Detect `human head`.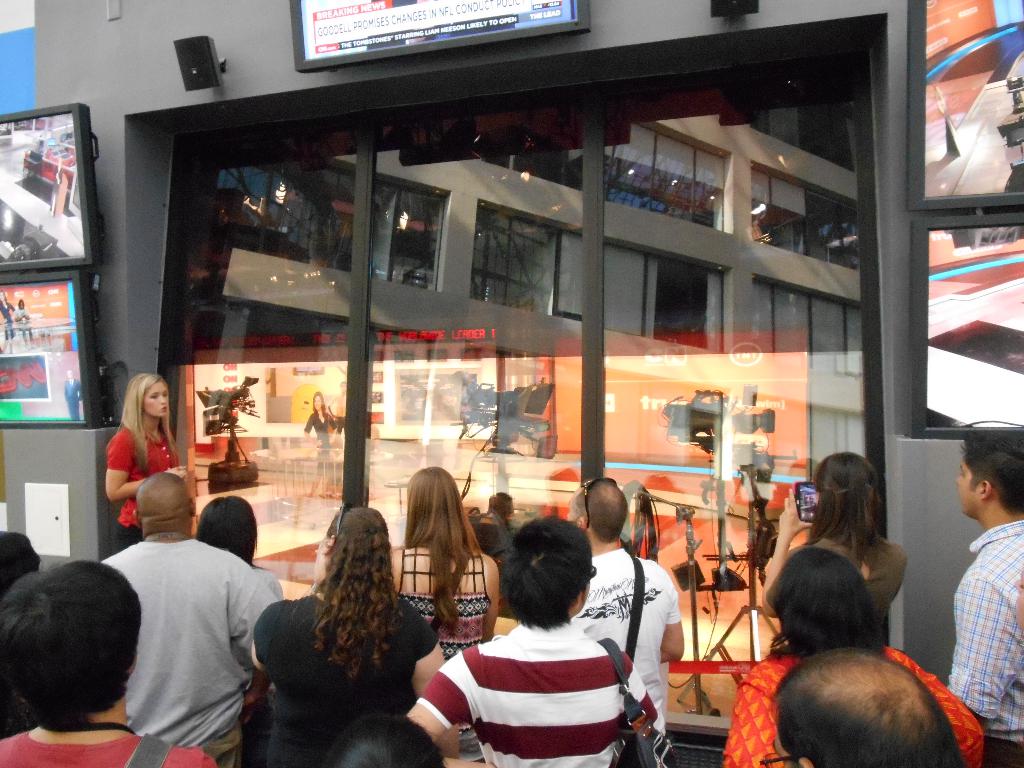
Detected at BBox(502, 515, 590, 620).
